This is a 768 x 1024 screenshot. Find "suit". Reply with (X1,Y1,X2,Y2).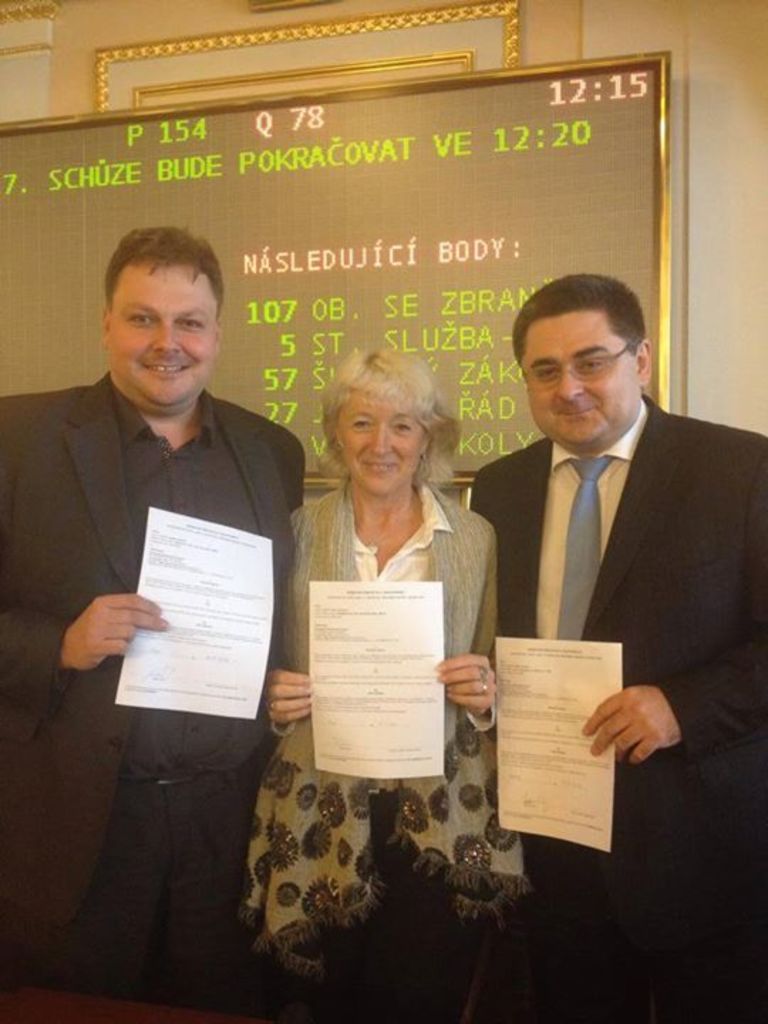
(469,390,767,1023).
